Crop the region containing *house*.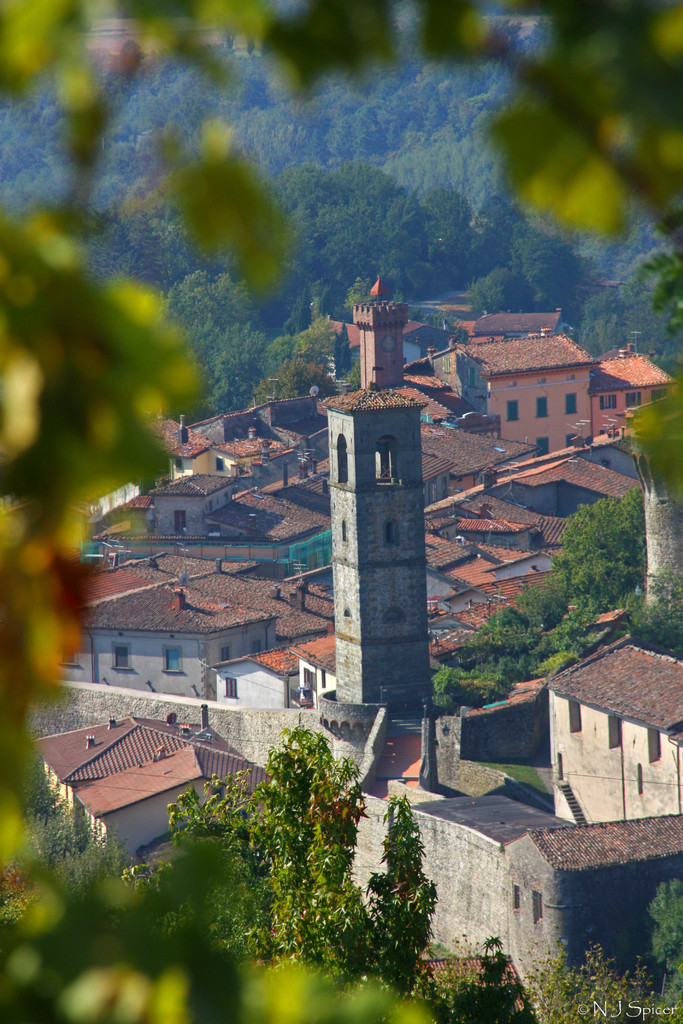
Crop region: rect(46, 572, 281, 698).
